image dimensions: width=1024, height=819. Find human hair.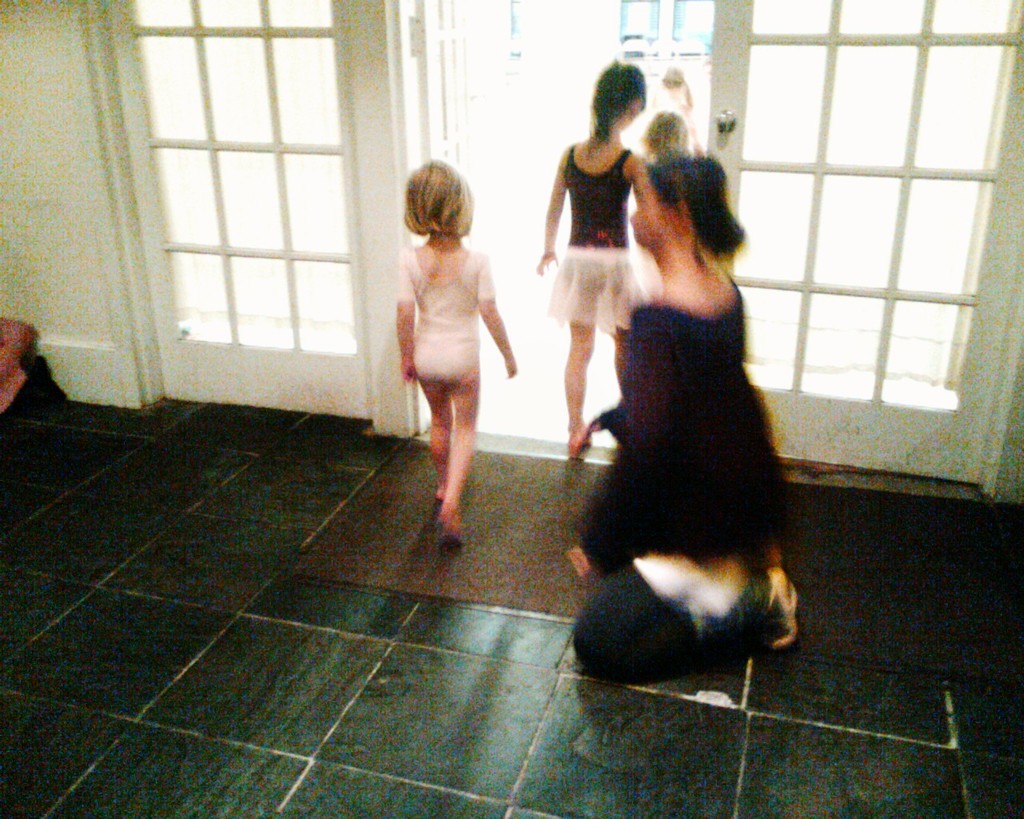
[578, 63, 661, 155].
